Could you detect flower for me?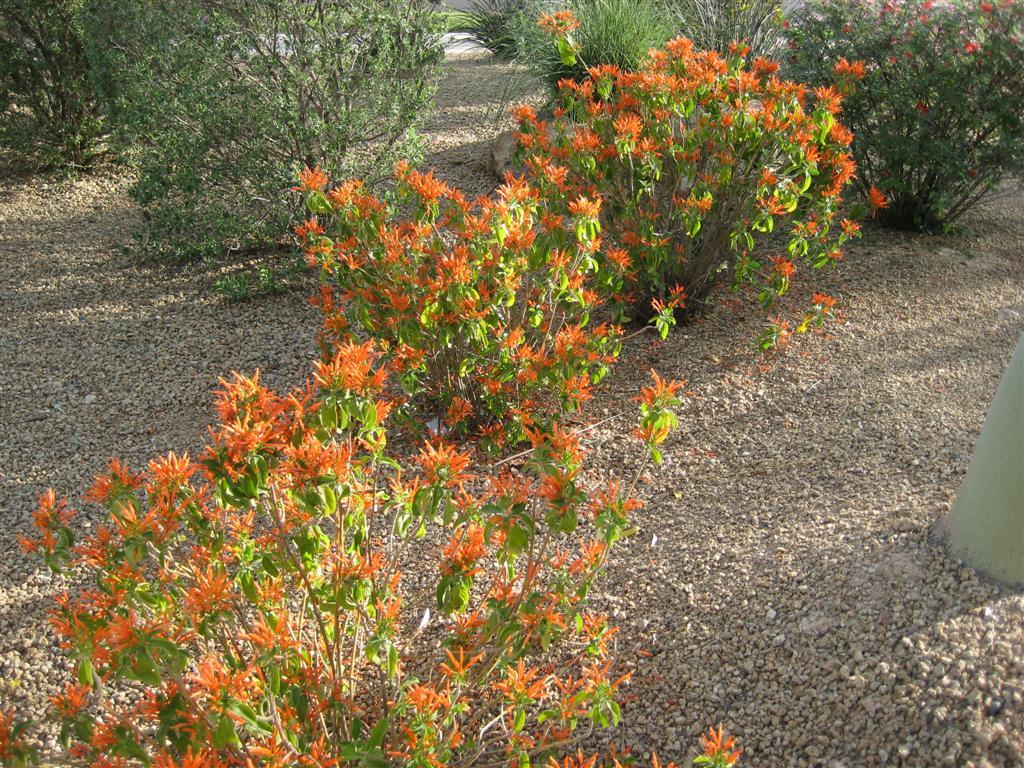
Detection result: {"x1": 697, "y1": 721, "x2": 739, "y2": 767}.
